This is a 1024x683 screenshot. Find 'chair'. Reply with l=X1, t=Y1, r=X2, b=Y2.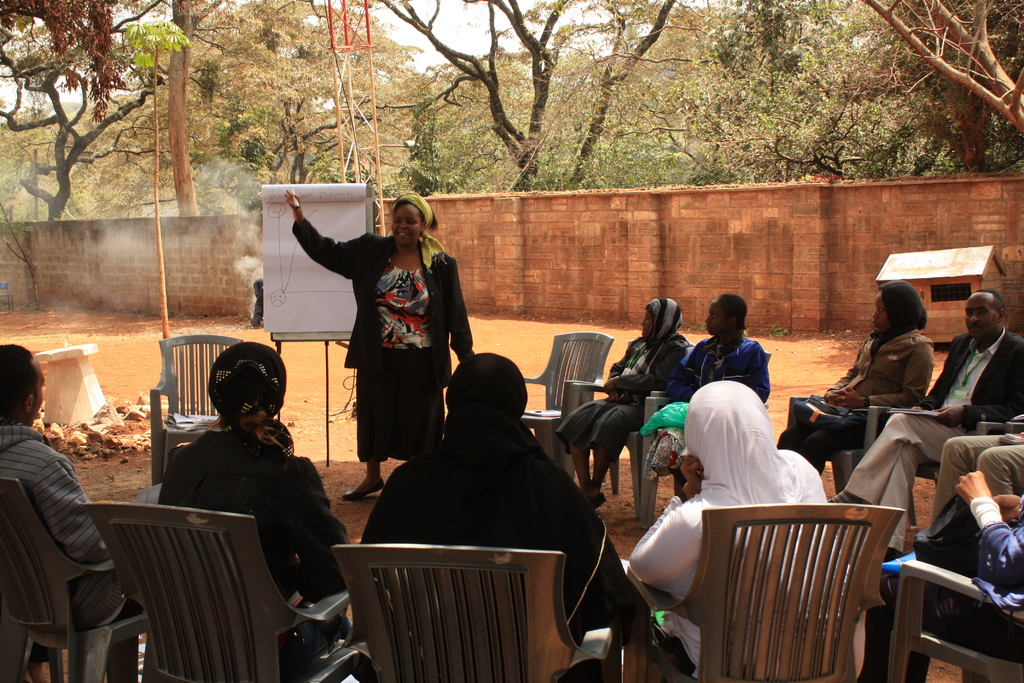
l=526, t=329, r=618, b=475.
